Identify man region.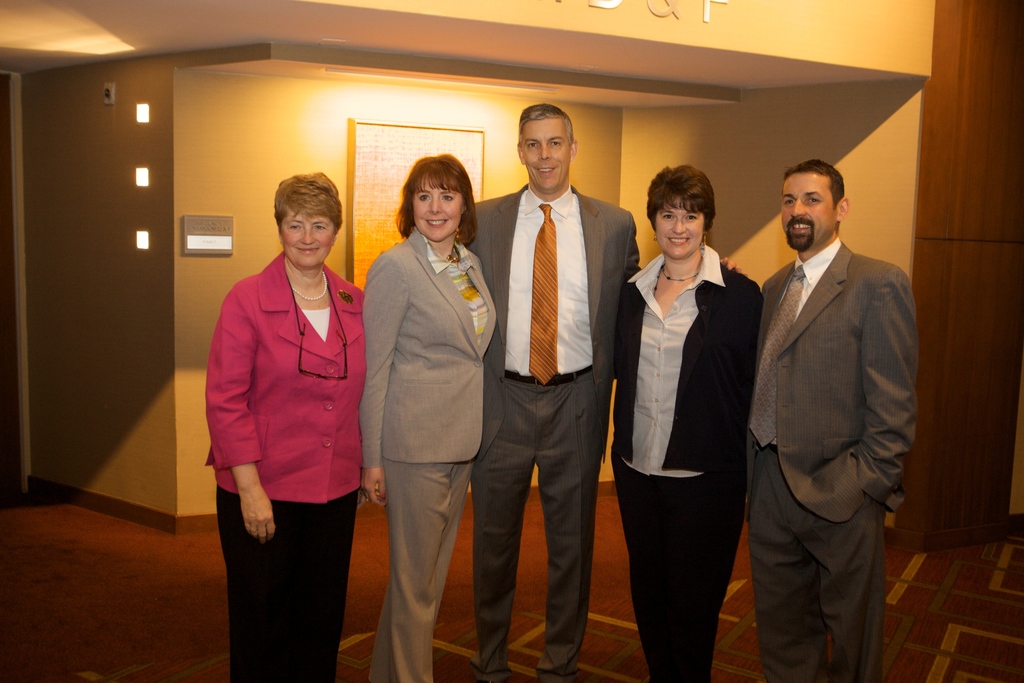
Region: rect(744, 155, 925, 680).
